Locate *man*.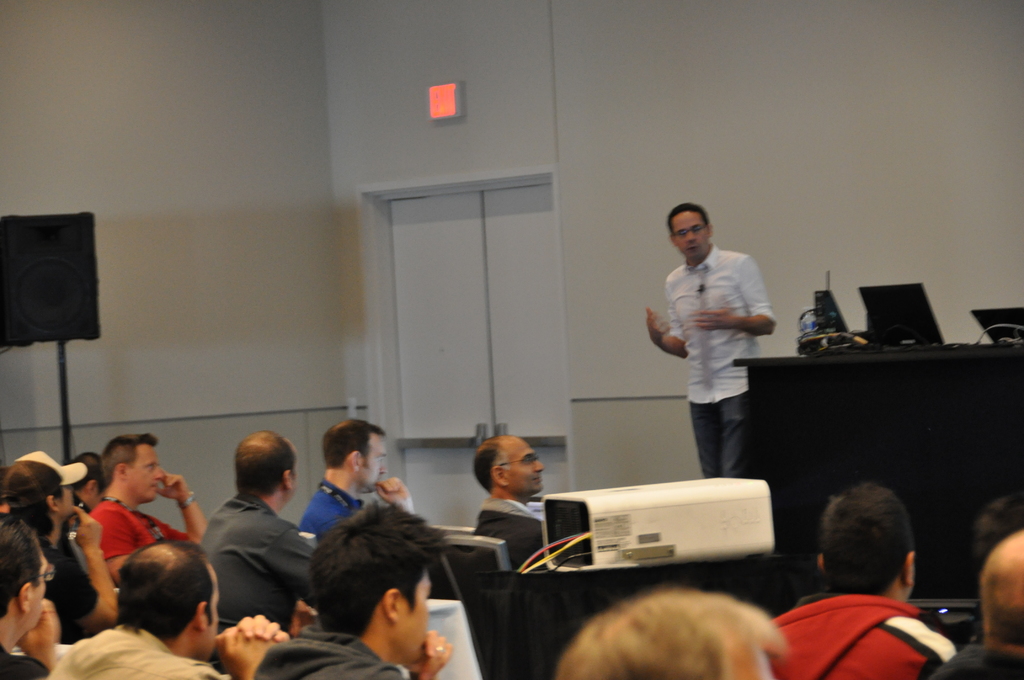
Bounding box: [x1=176, y1=441, x2=317, y2=644].
